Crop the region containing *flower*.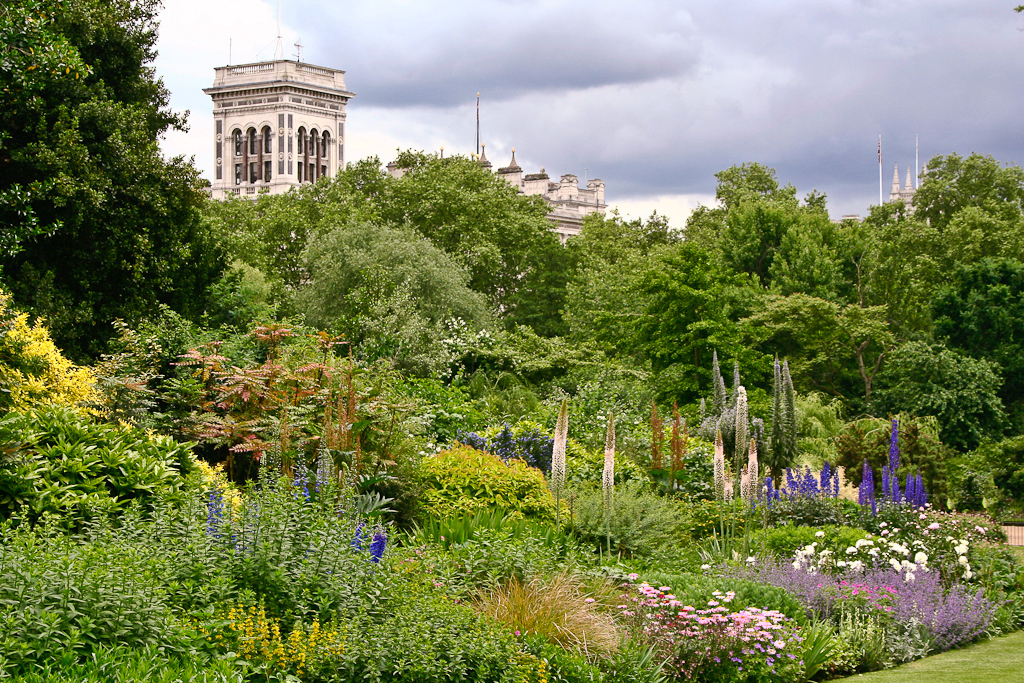
Crop region: region(749, 554, 758, 565).
